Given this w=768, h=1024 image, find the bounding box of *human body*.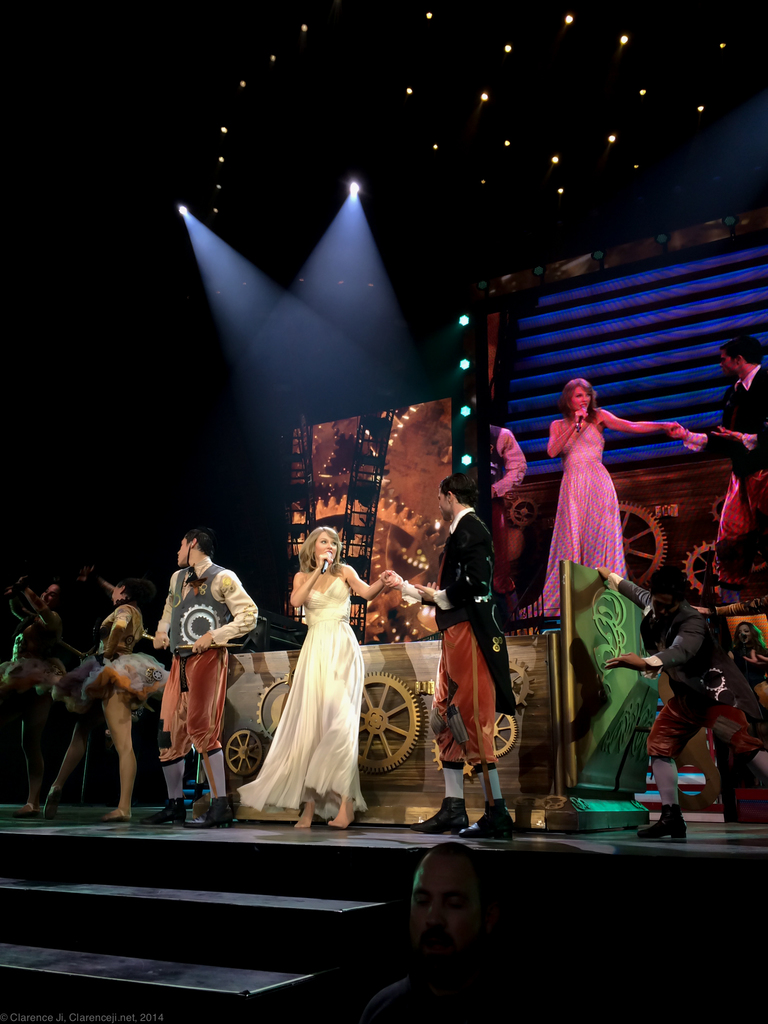
bbox(598, 564, 767, 829).
